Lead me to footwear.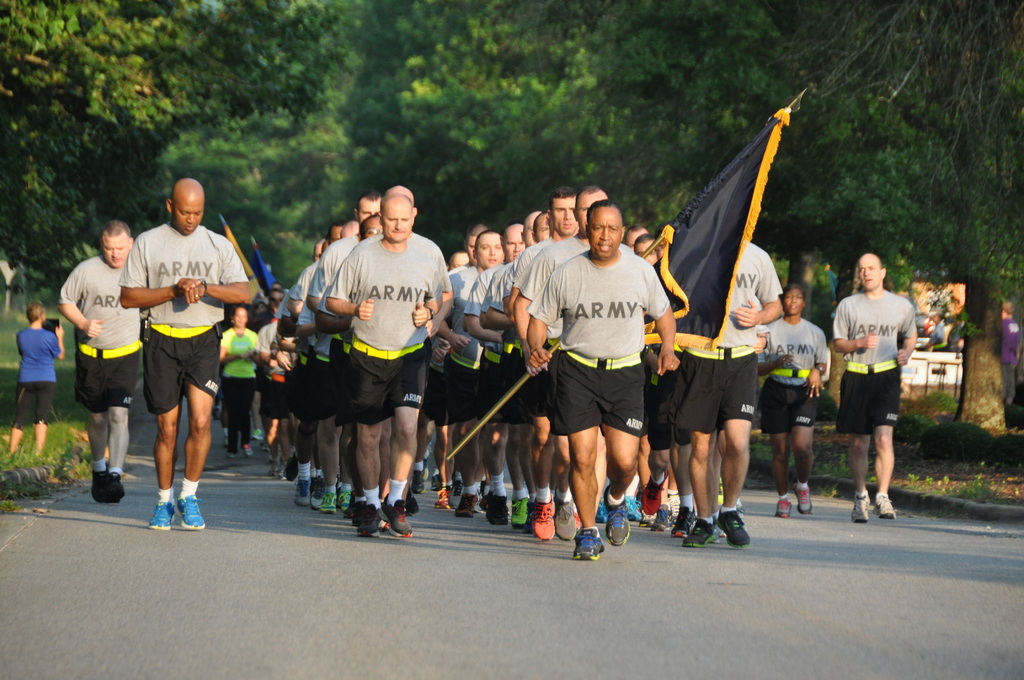
Lead to bbox=[512, 491, 527, 528].
